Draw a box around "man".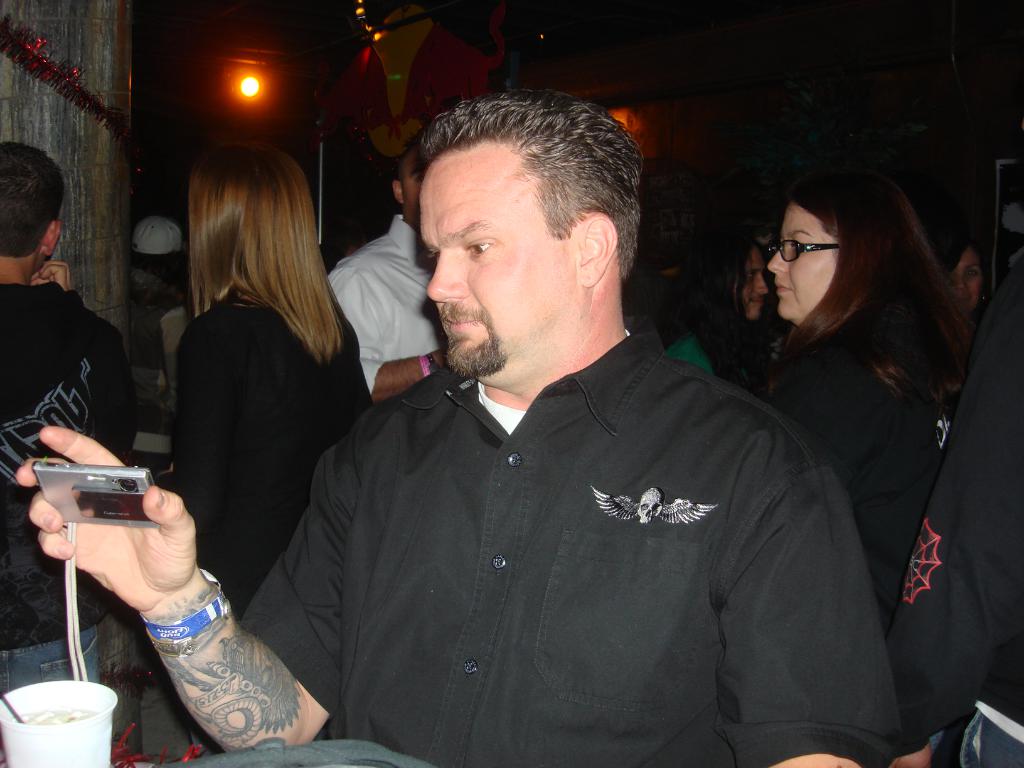
bbox(329, 135, 451, 397).
